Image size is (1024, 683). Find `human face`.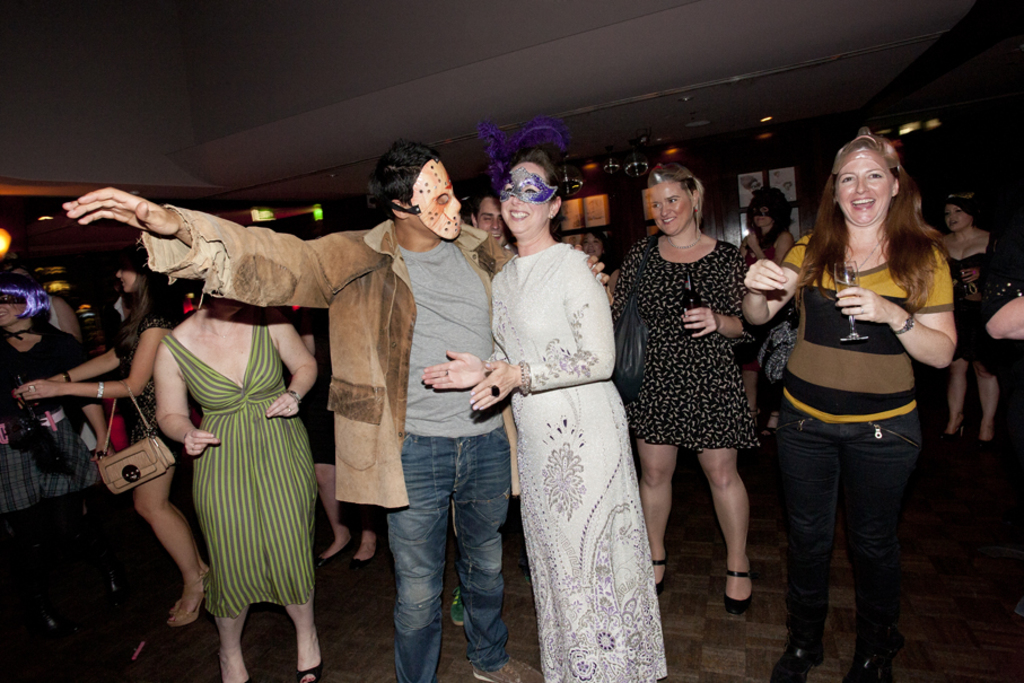
[646, 179, 697, 235].
